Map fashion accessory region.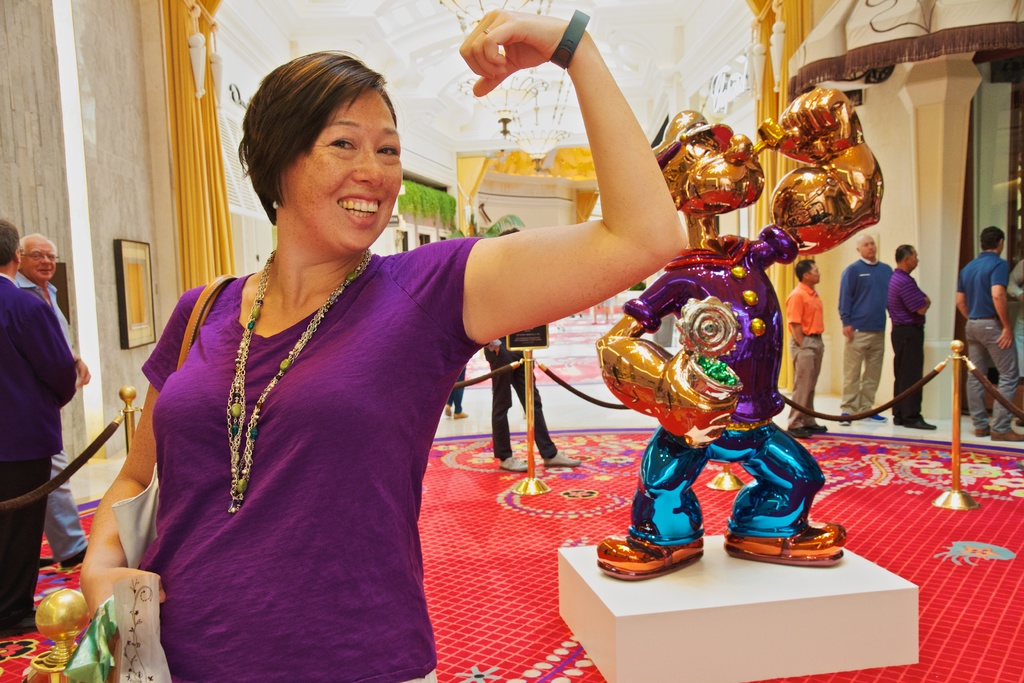
Mapped to 498, 456, 528, 470.
